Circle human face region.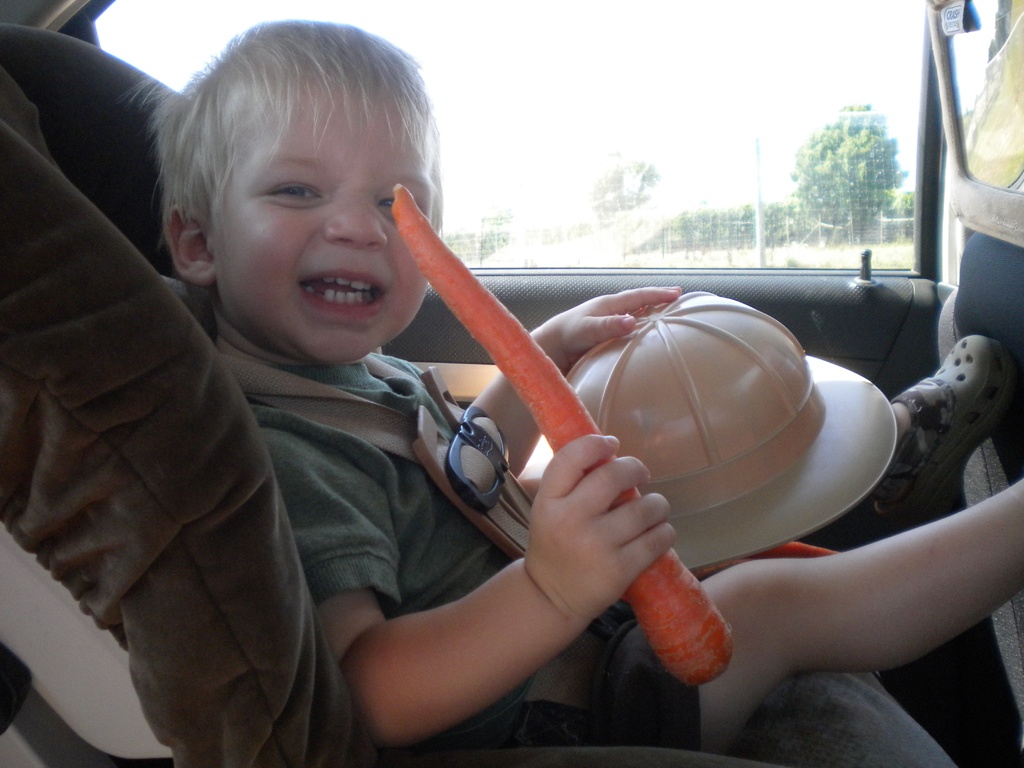
Region: Rect(218, 80, 429, 368).
